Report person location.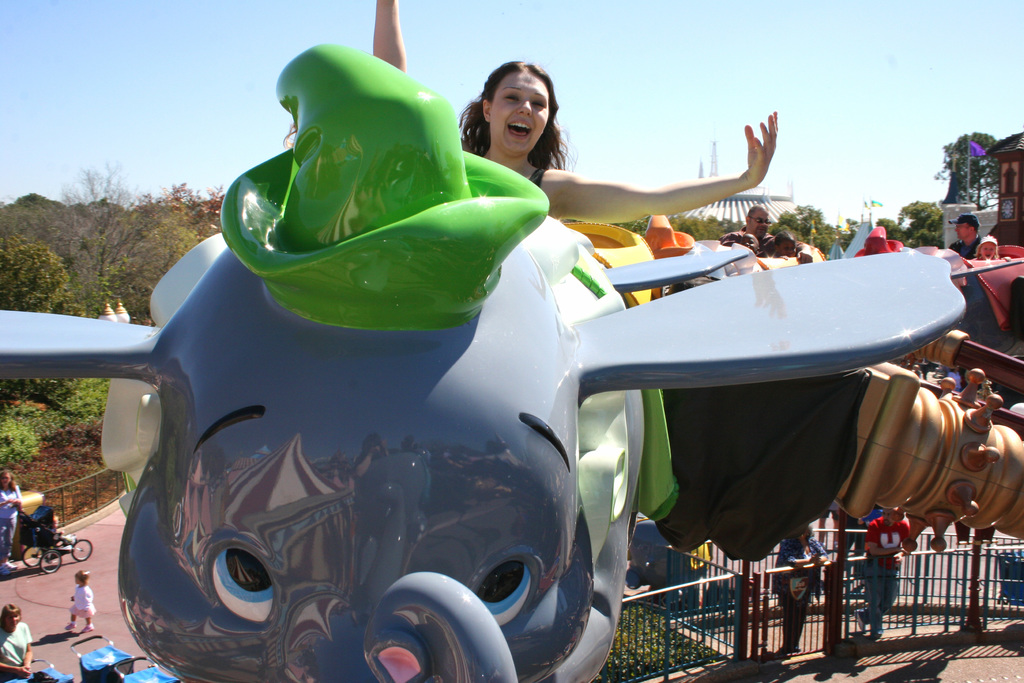
Report: (772, 231, 797, 258).
